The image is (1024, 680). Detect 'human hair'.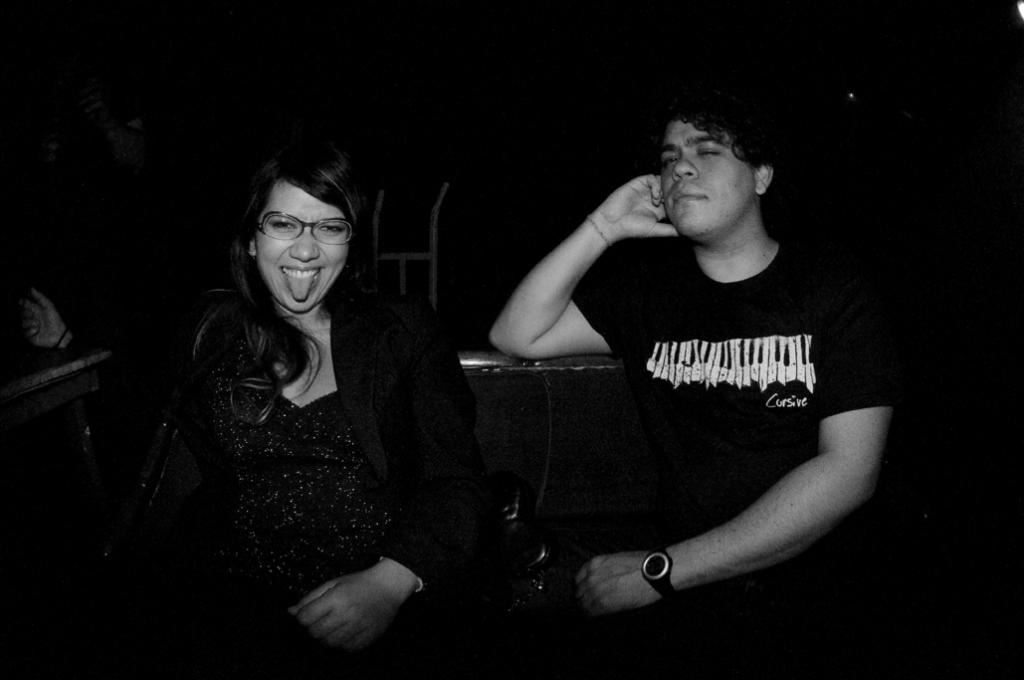
Detection: [208, 138, 380, 384].
